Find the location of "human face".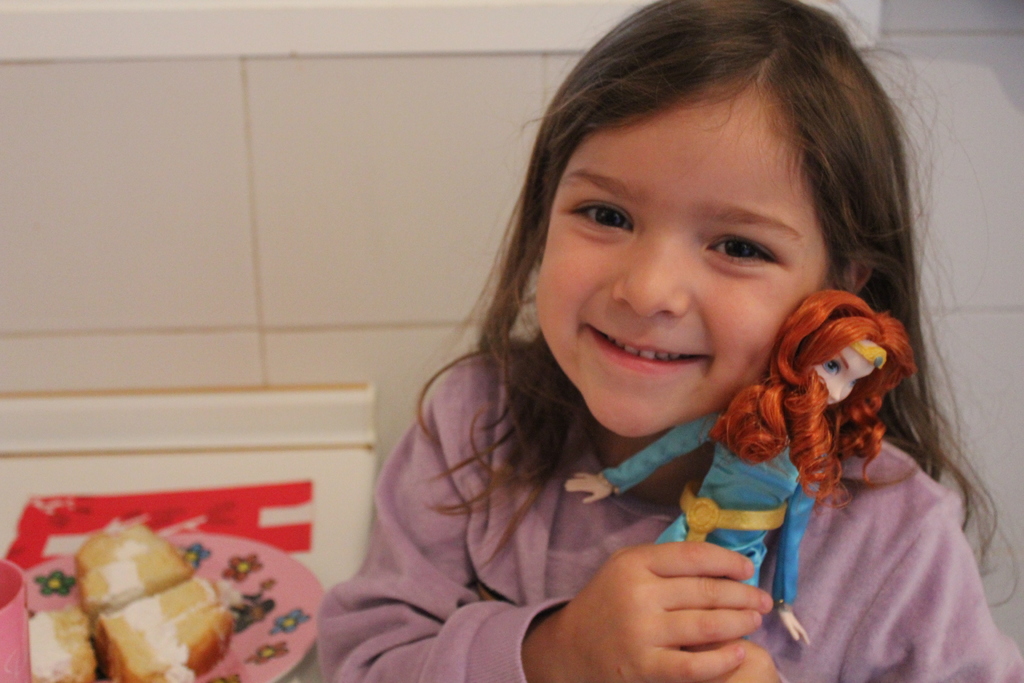
Location: x1=539, y1=85, x2=824, y2=440.
